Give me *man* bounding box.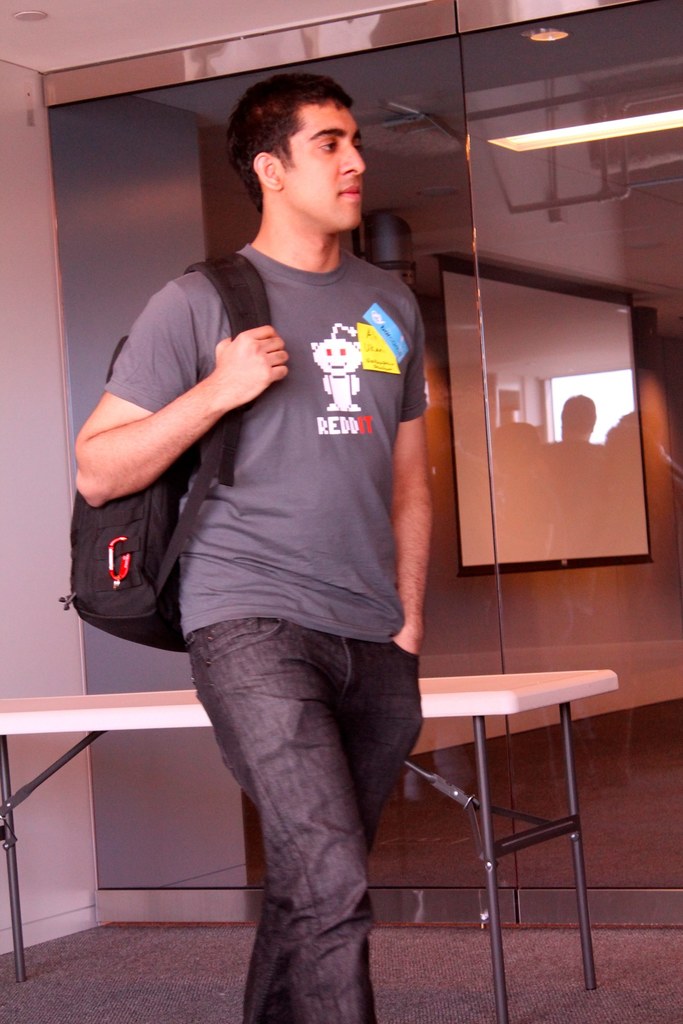
<bbox>85, 77, 481, 938</bbox>.
